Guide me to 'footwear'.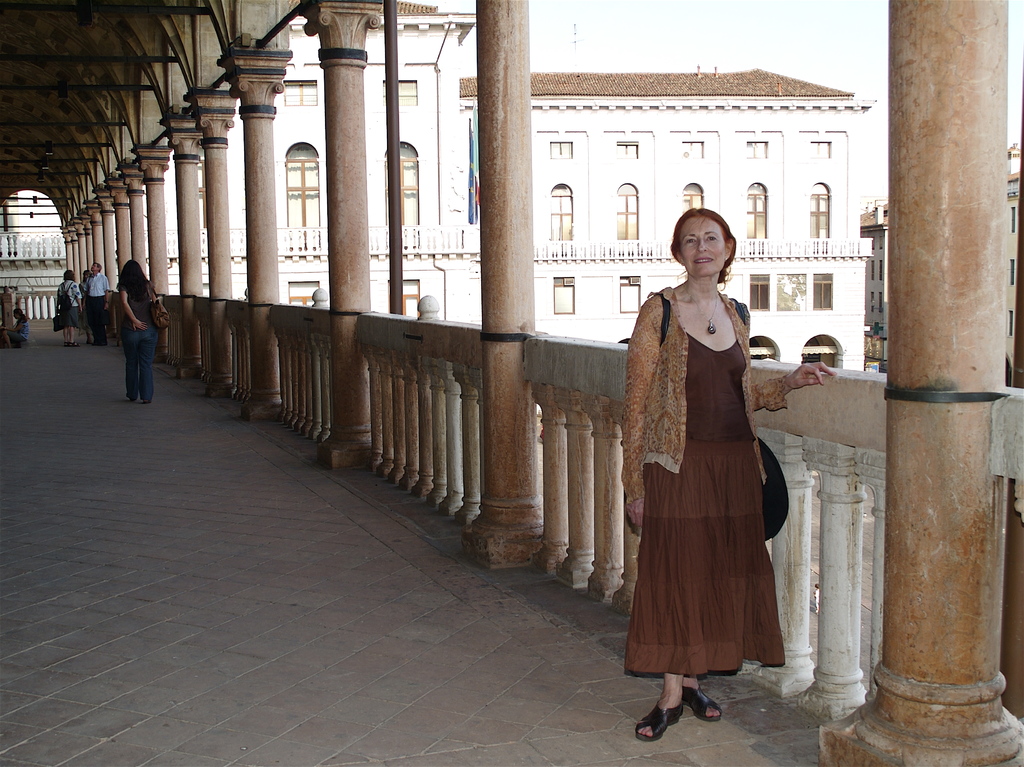
Guidance: <box>637,702,689,745</box>.
